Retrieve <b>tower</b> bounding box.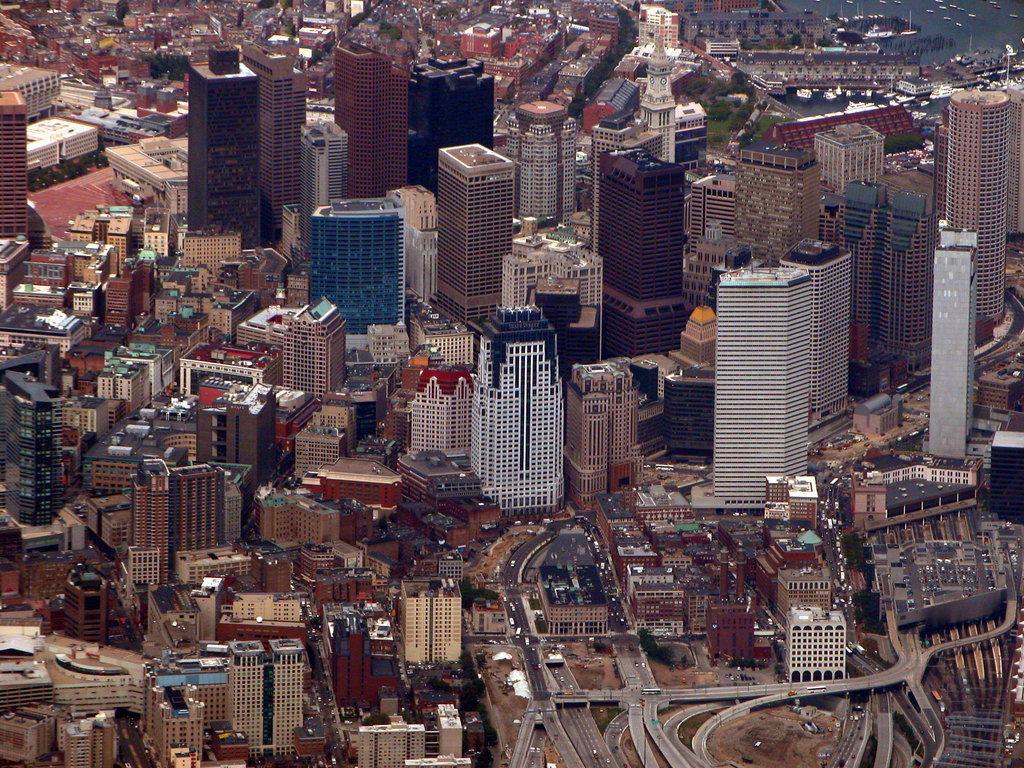
Bounding box: {"x1": 931, "y1": 232, "x2": 981, "y2": 451}.
